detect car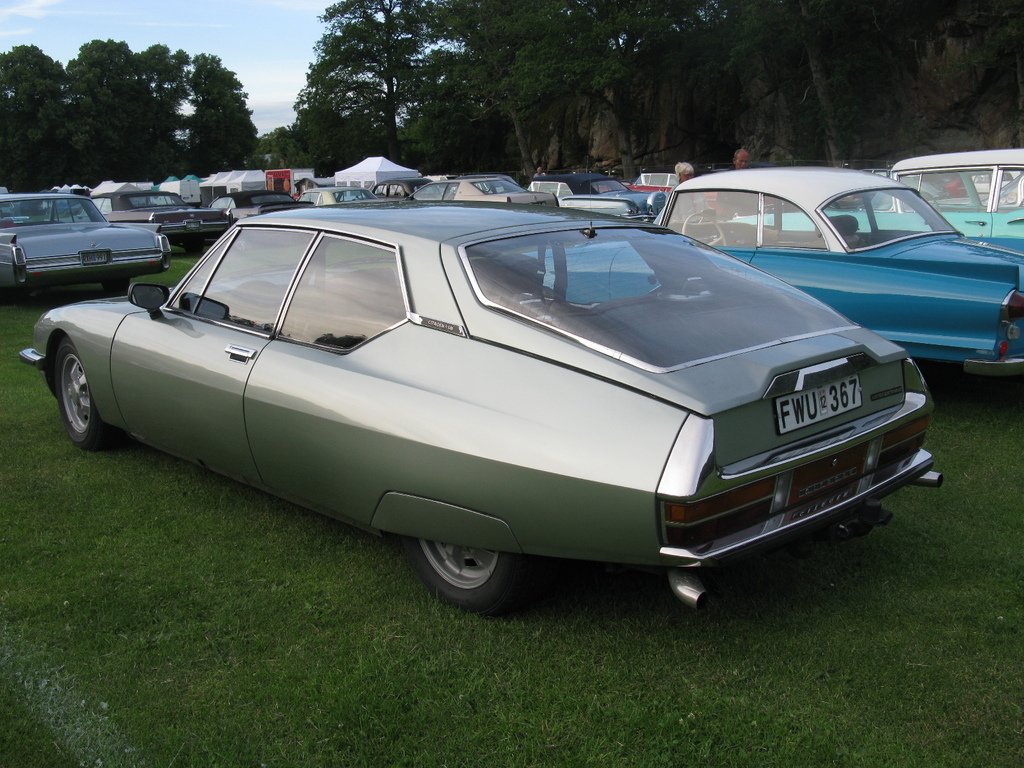
detection(19, 202, 945, 607)
